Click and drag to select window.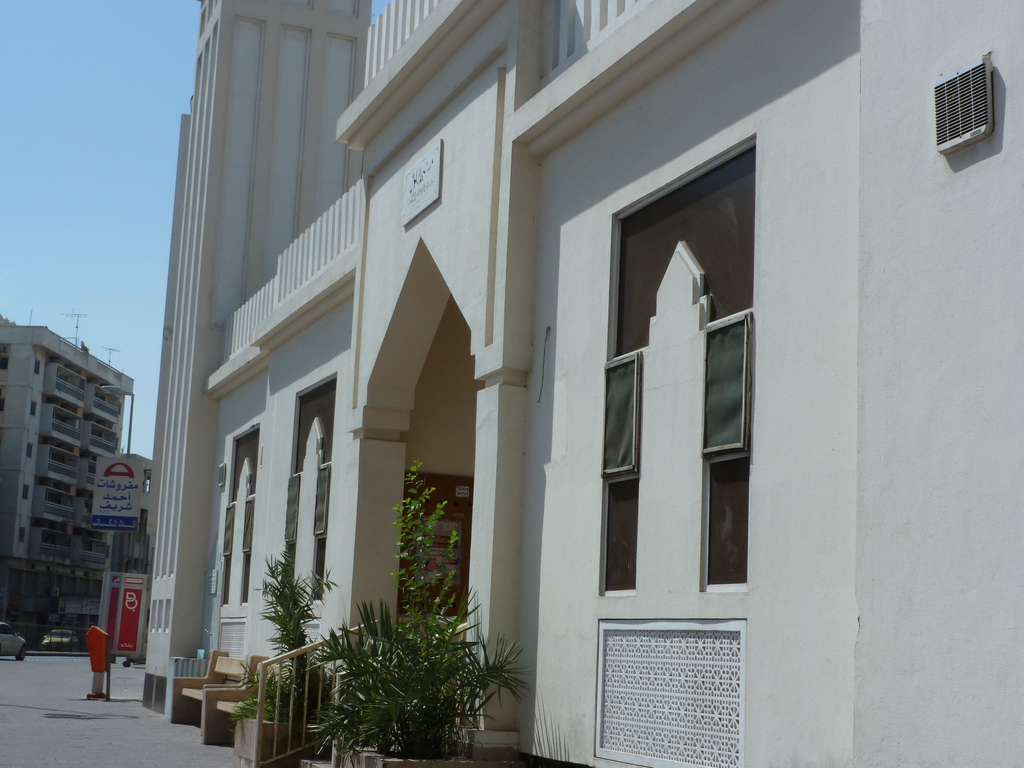
Selection: locate(26, 442, 35, 460).
